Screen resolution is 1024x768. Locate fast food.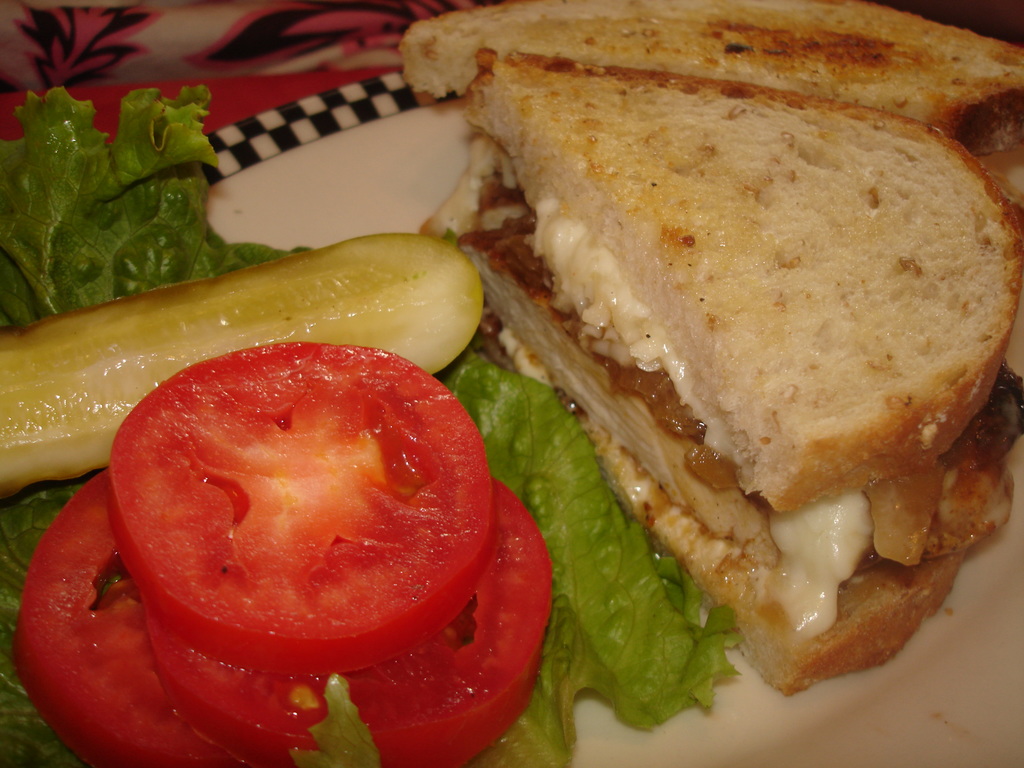
(left=390, top=6, right=1022, bottom=679).
